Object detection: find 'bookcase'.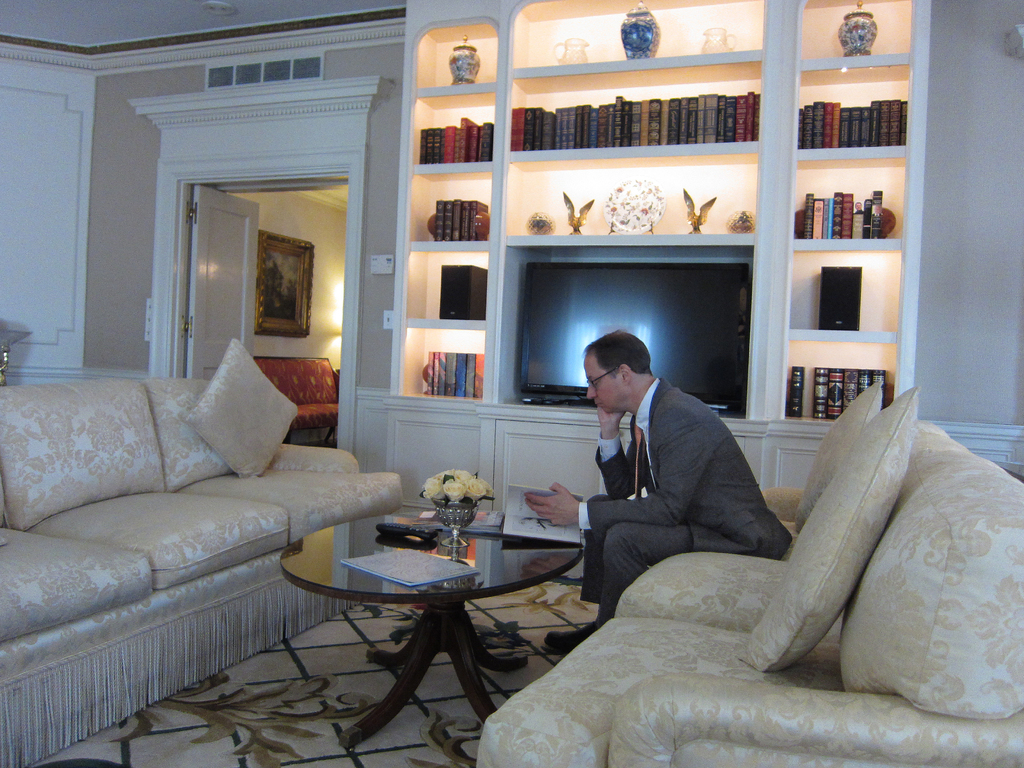
locate(384, 0, 974, 412).
